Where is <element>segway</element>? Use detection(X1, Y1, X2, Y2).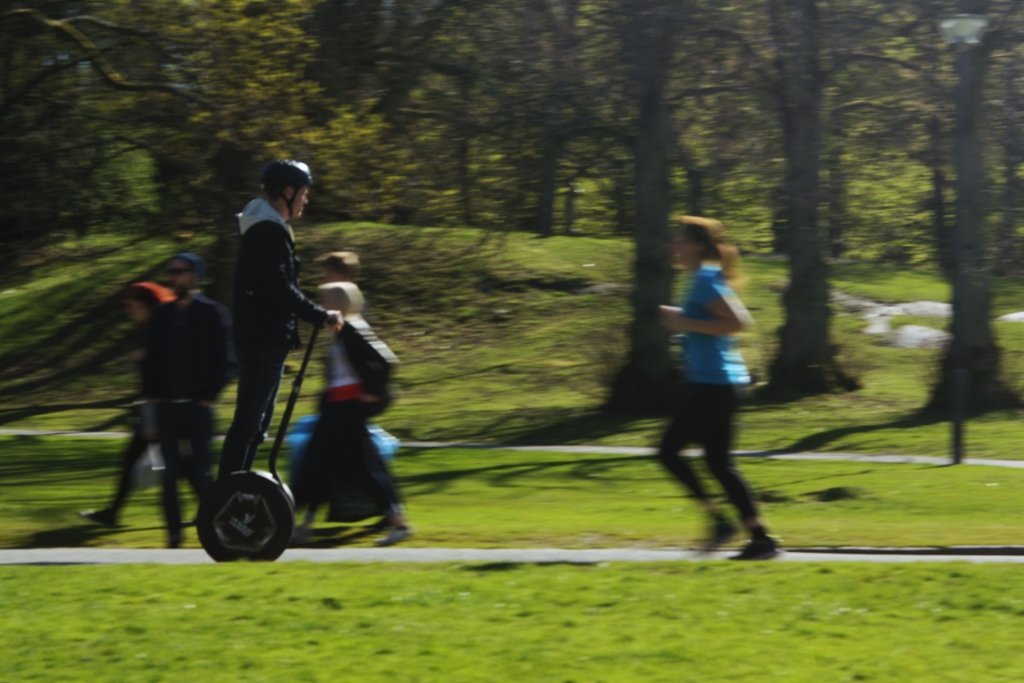
detection(197, 315, 339, 567).
